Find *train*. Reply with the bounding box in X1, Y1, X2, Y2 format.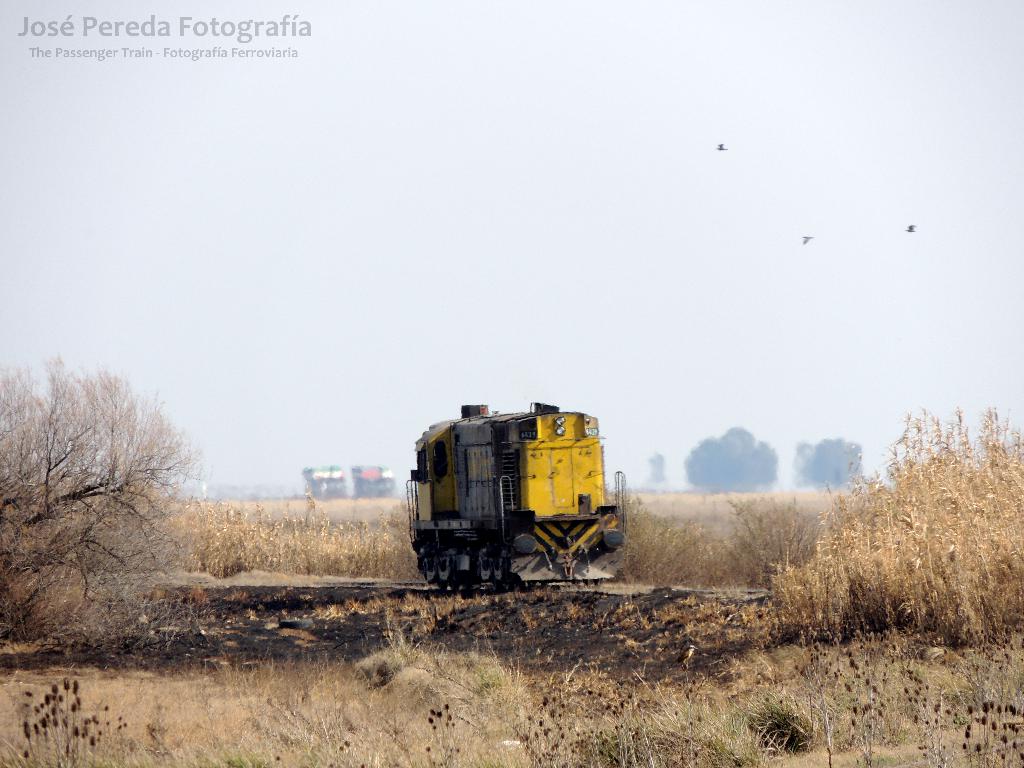
404, 401, 627, 595.
